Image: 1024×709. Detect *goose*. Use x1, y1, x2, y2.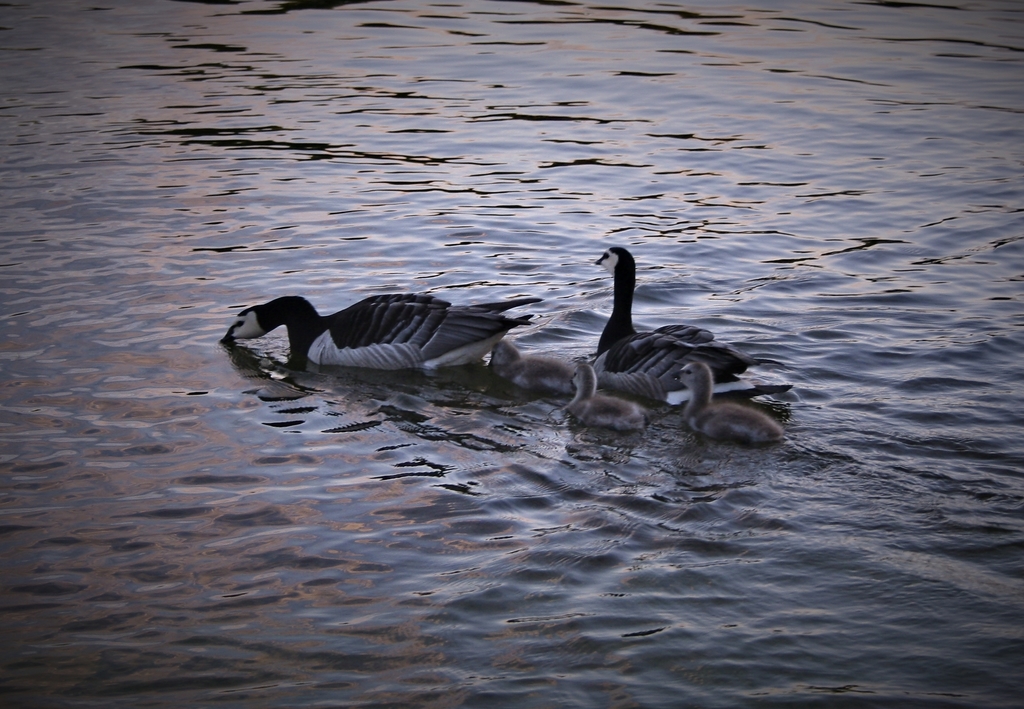
219, 287, 539, 370.
